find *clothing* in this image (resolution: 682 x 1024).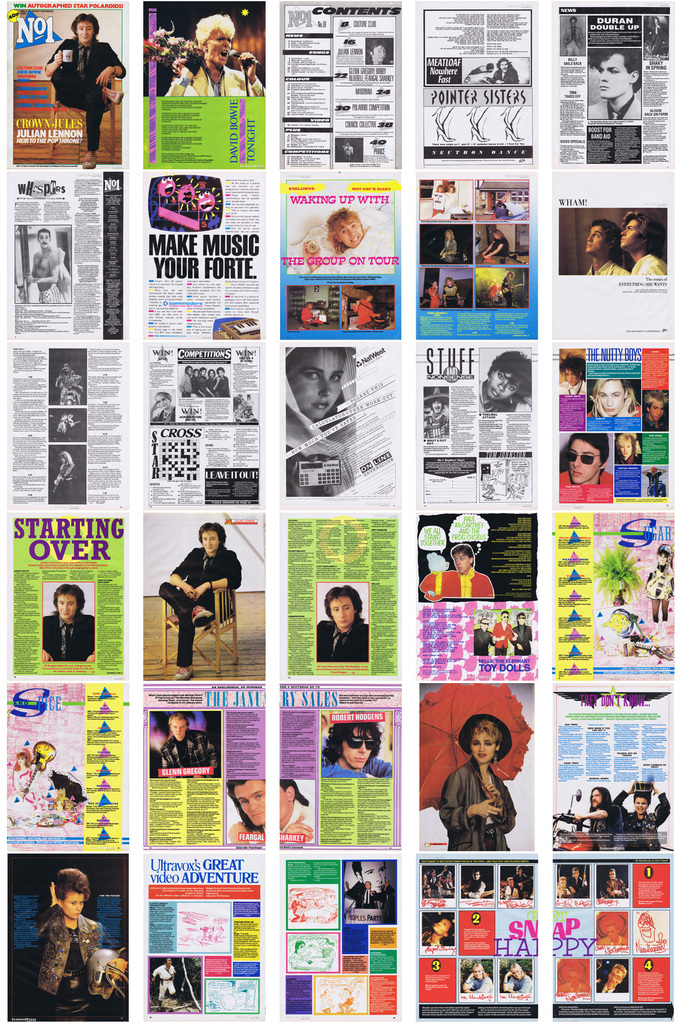
region(43, 35, 132, 154).
